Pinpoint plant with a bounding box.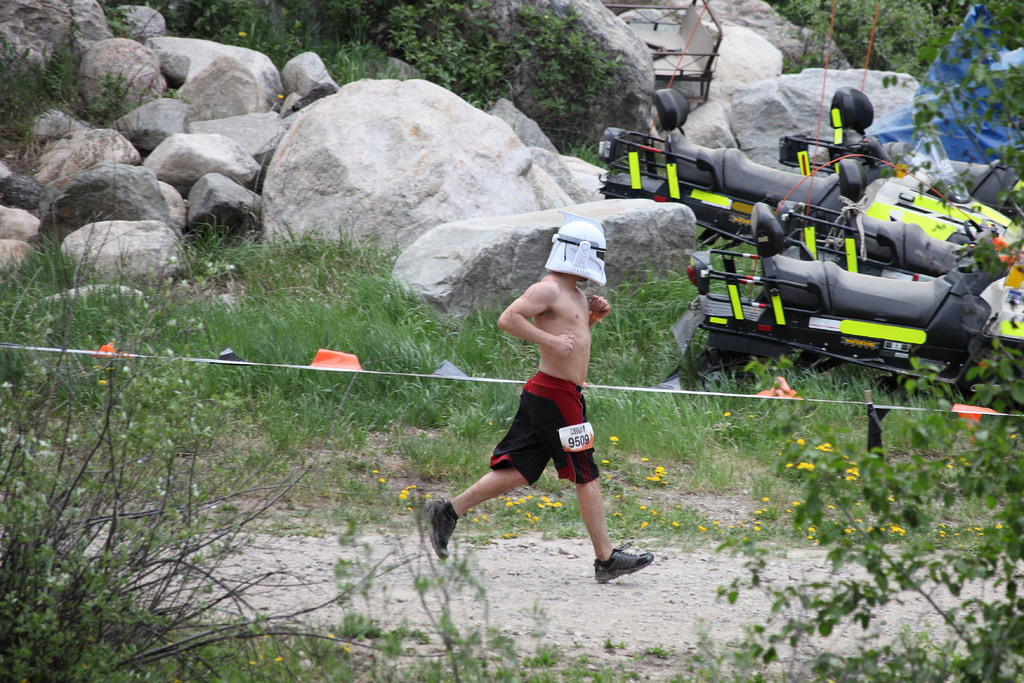
[919, 4, 1022, 186].
